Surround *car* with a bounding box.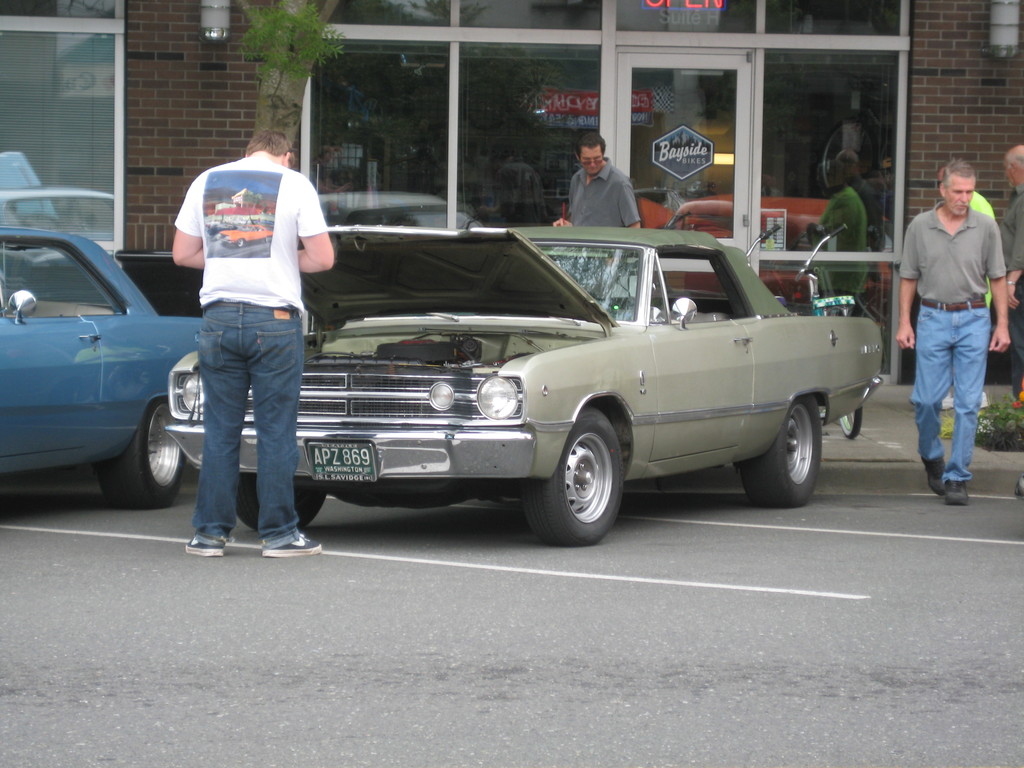
<box>0,223,203,507</box>.
